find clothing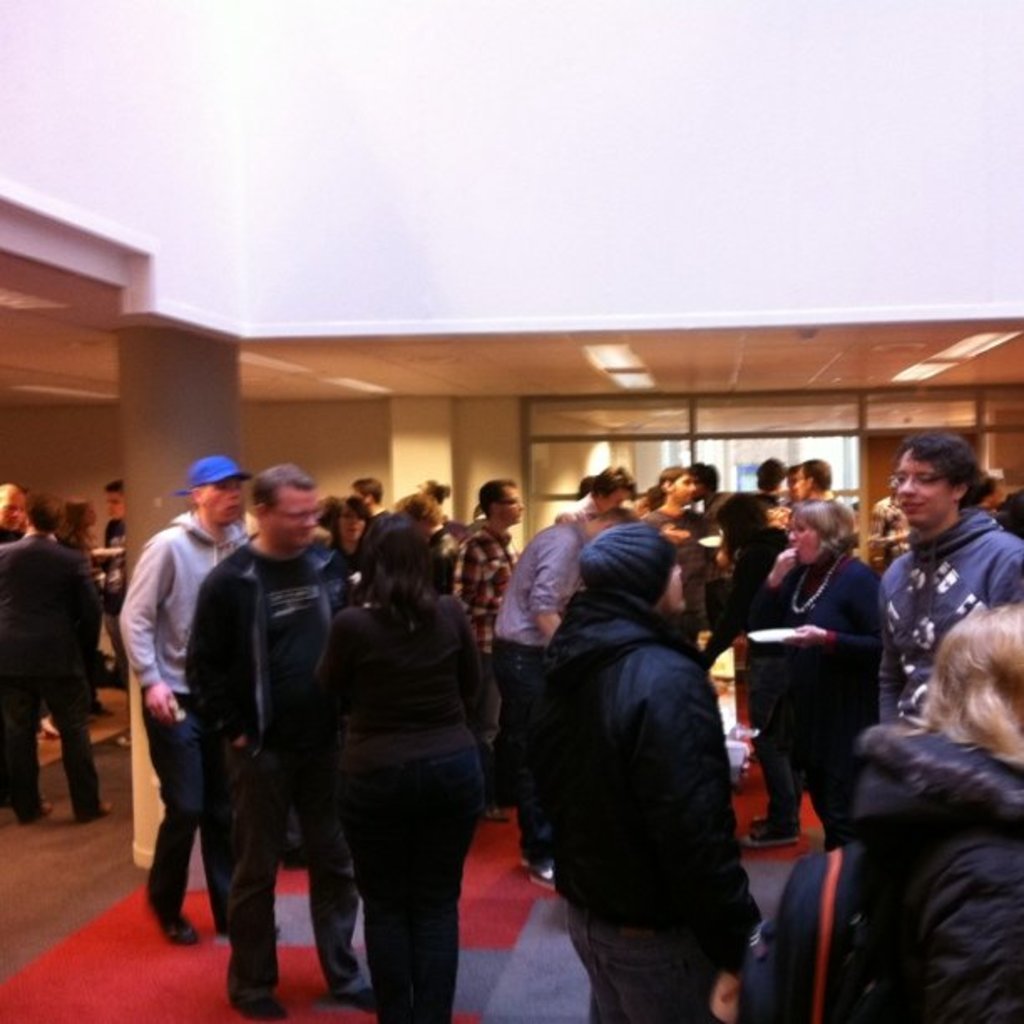
box(323, 596, 515, 1022)
